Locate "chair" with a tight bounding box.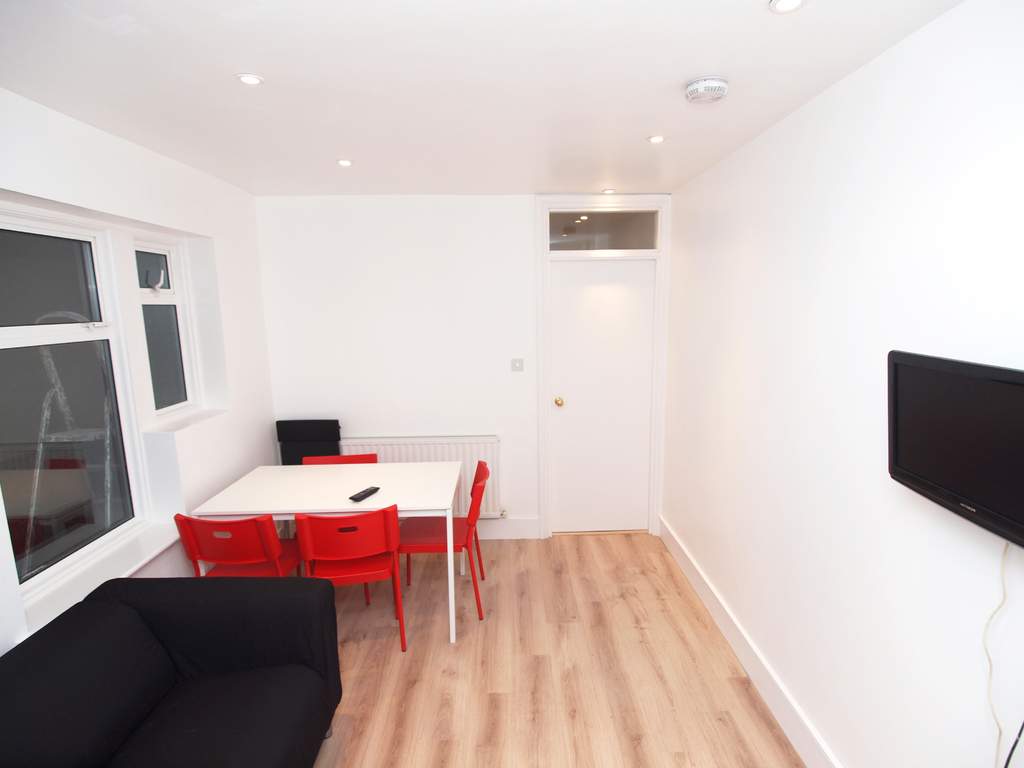
301/447/382/468.
